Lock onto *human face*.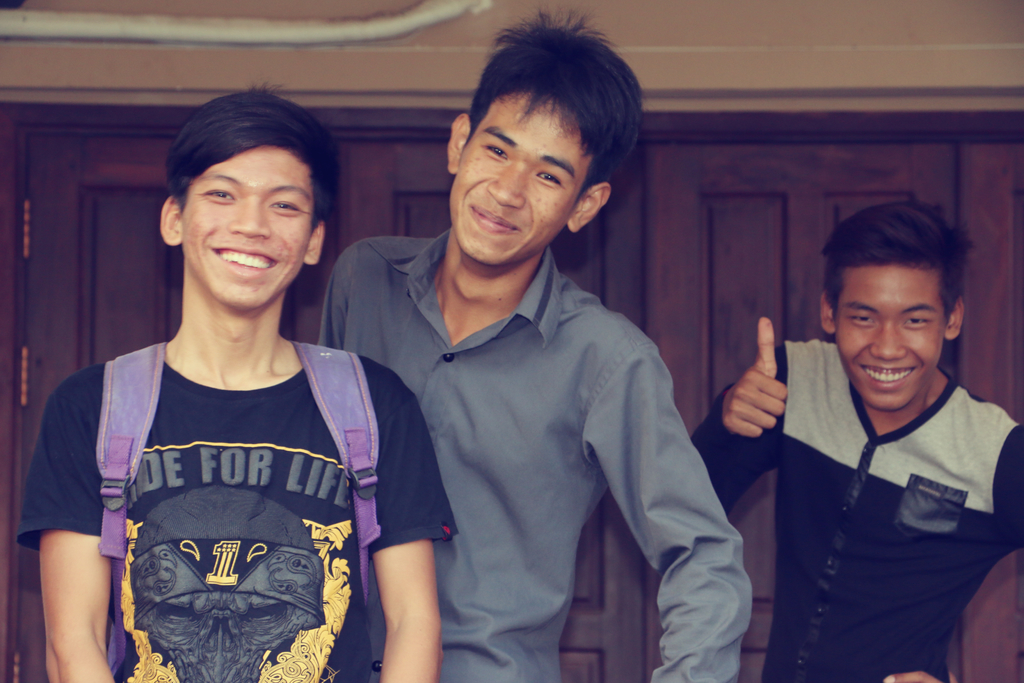
Locked: [452, 93, 596, 265].
